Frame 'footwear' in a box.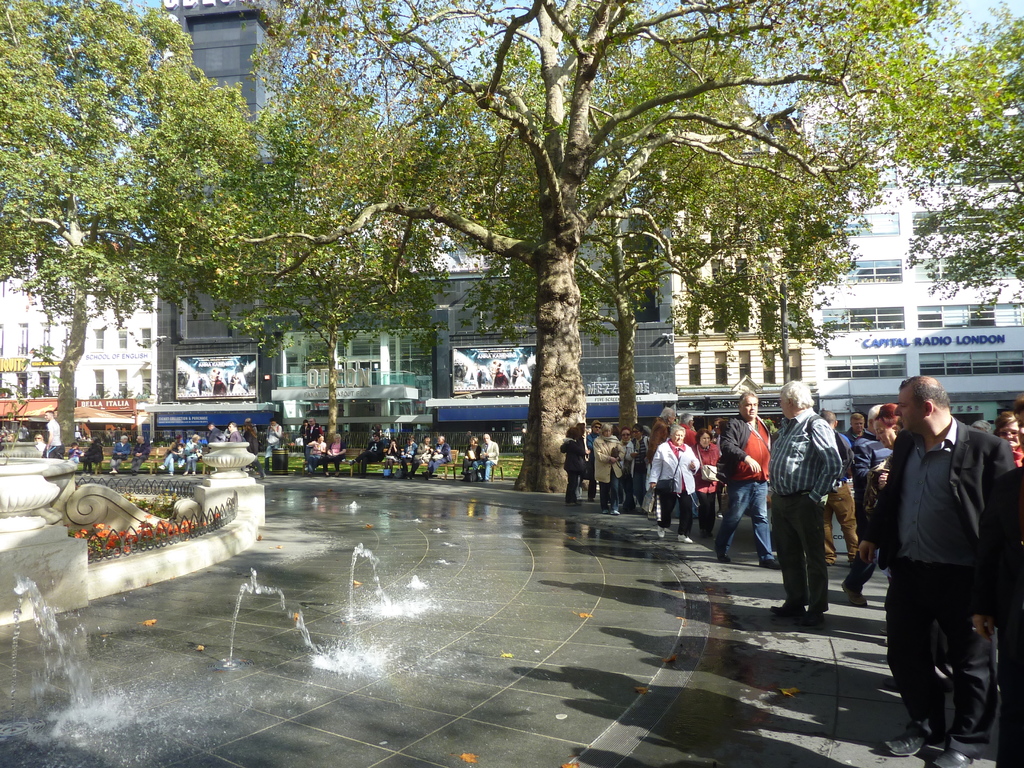
(left=842, top=584, right=867, bottom=606).
